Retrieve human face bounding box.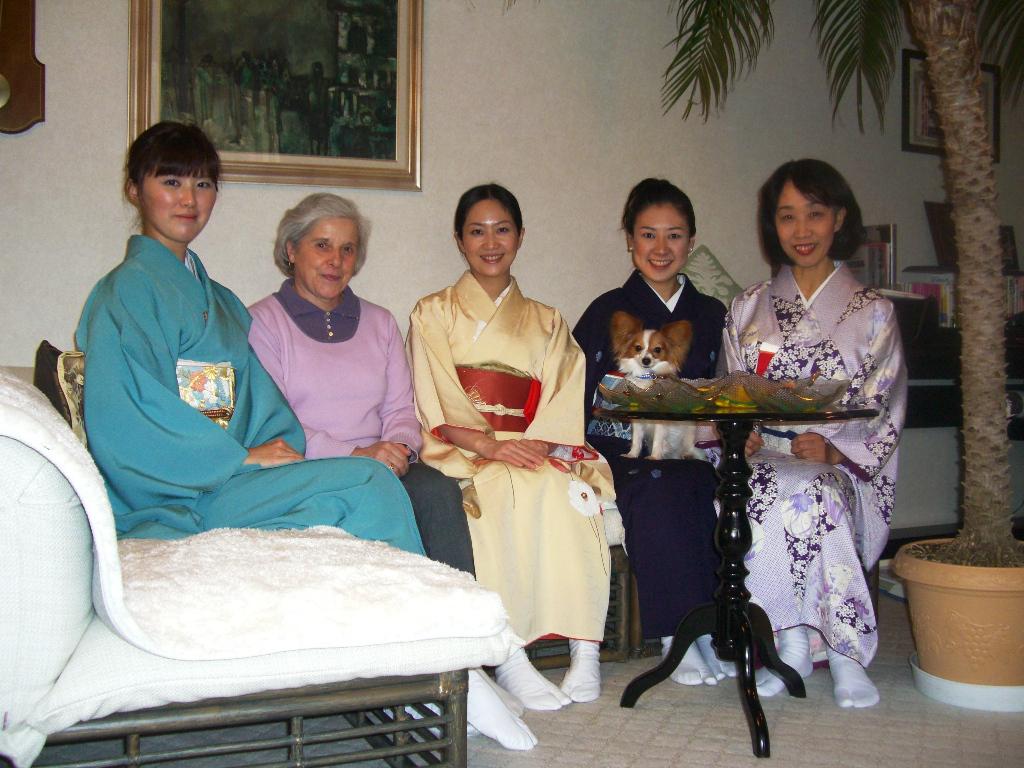
Bounding box: [left=633, top=204, right=687, bottom=281].
